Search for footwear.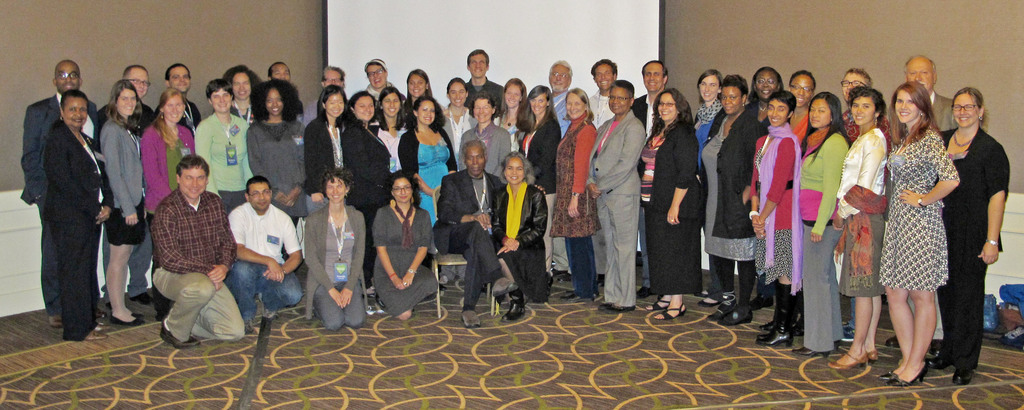
Found at 502, 291, 527, 322.
